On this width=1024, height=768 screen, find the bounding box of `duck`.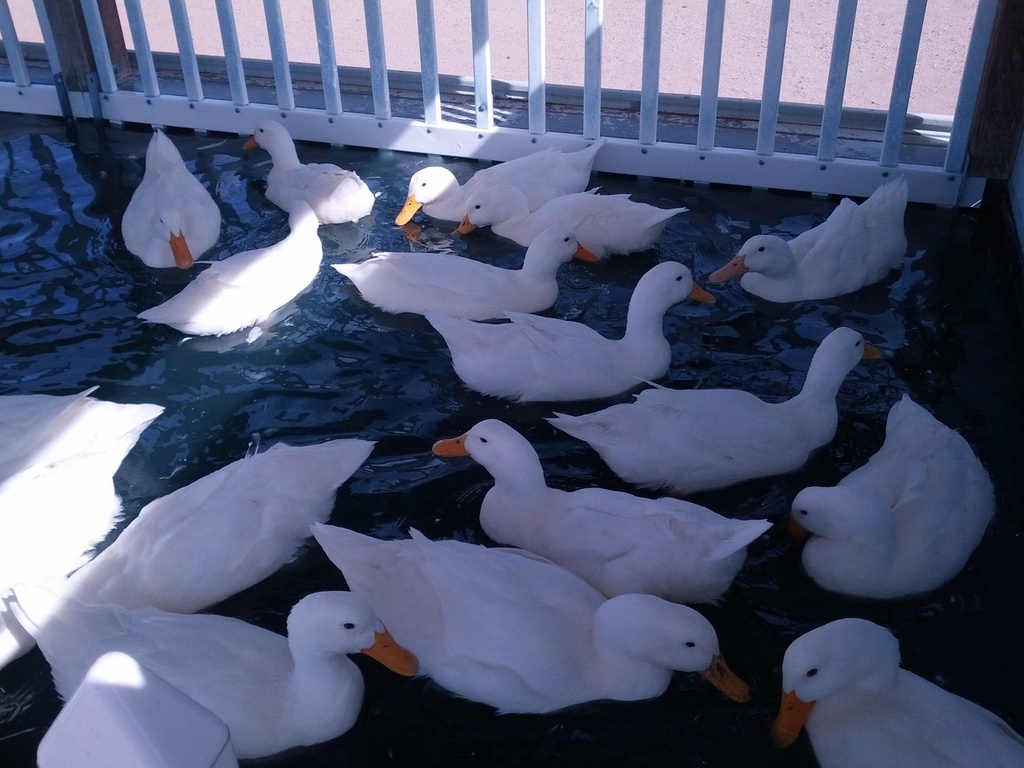
Bounding box: detection(552, 326, 880, 505).
